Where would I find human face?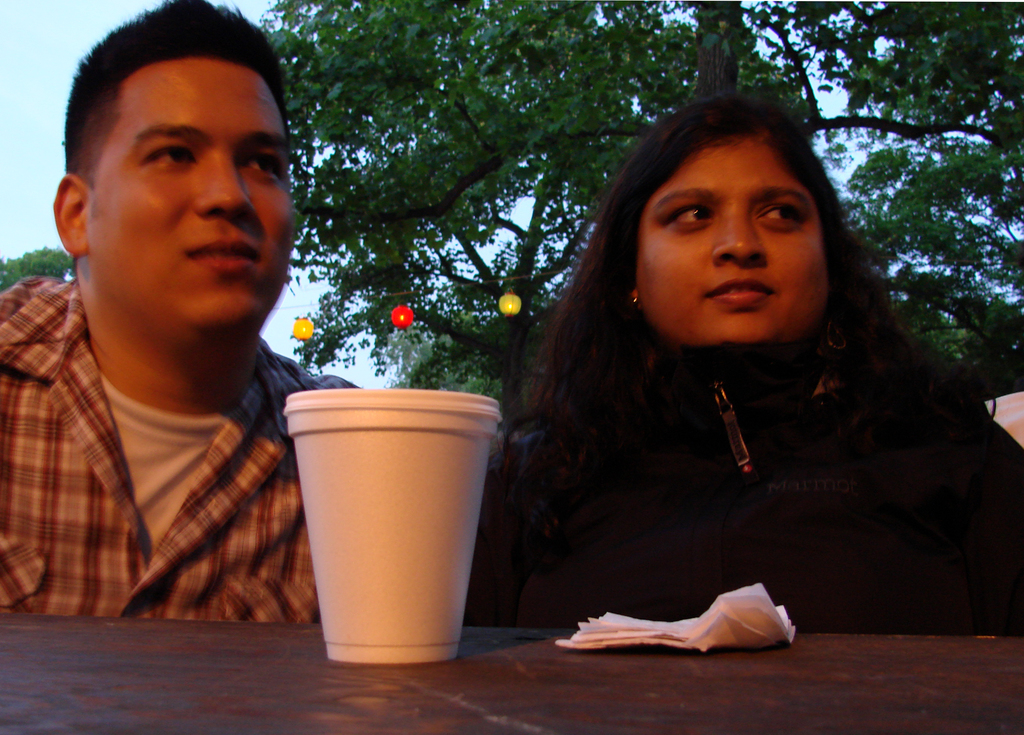
At <box>626,129,834,359</box>.
